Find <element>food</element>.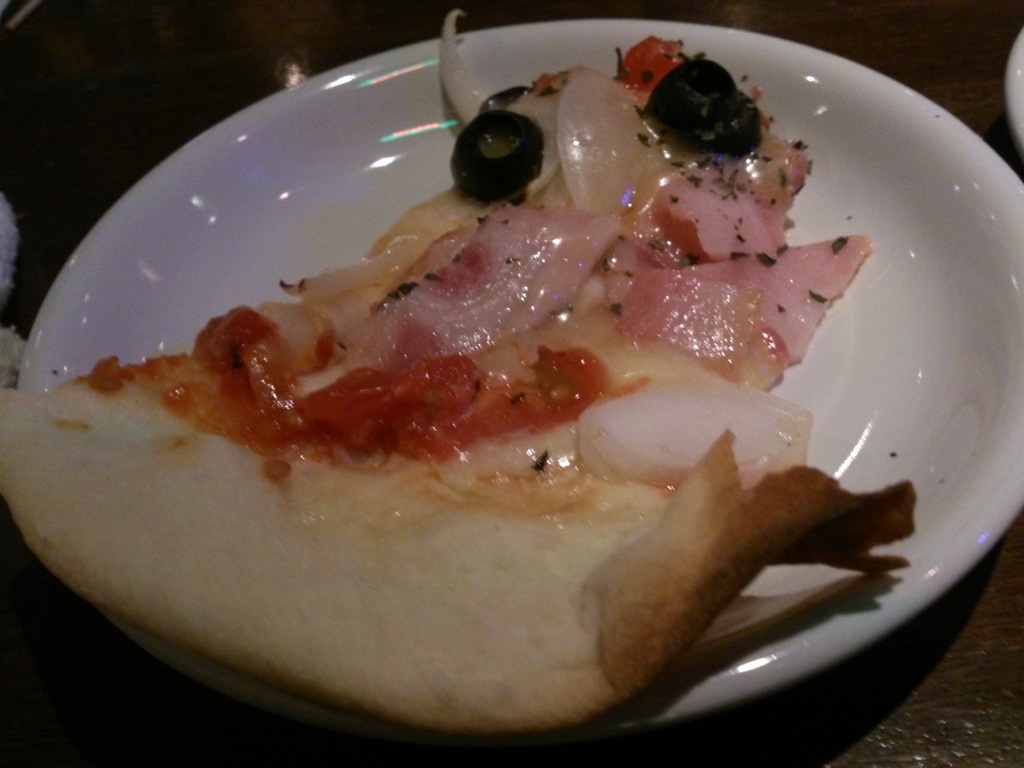
Rect(445, 11, 467, 48).
